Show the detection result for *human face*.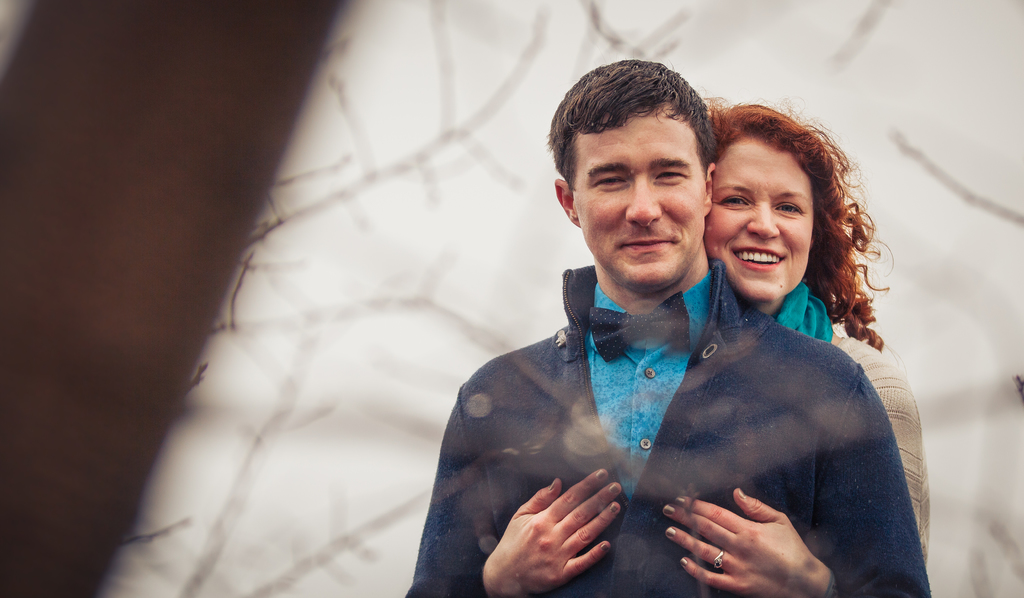
pyautogui.locateOnScreen(572, 103, 705, 286).
